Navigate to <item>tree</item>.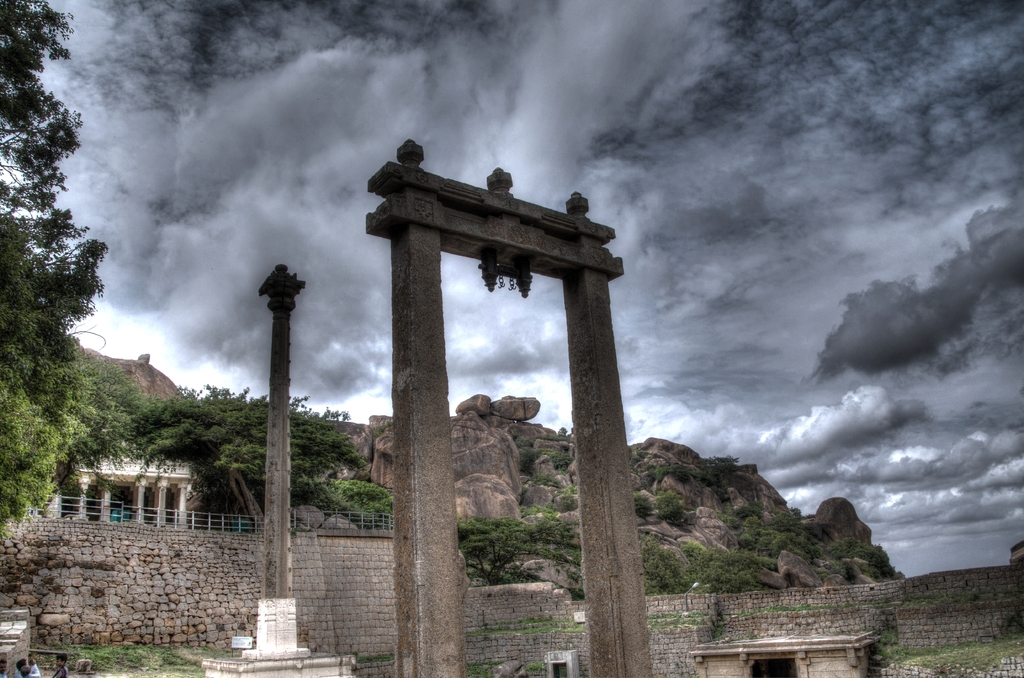
Navigation target: box(652, 492, 696, 526).
